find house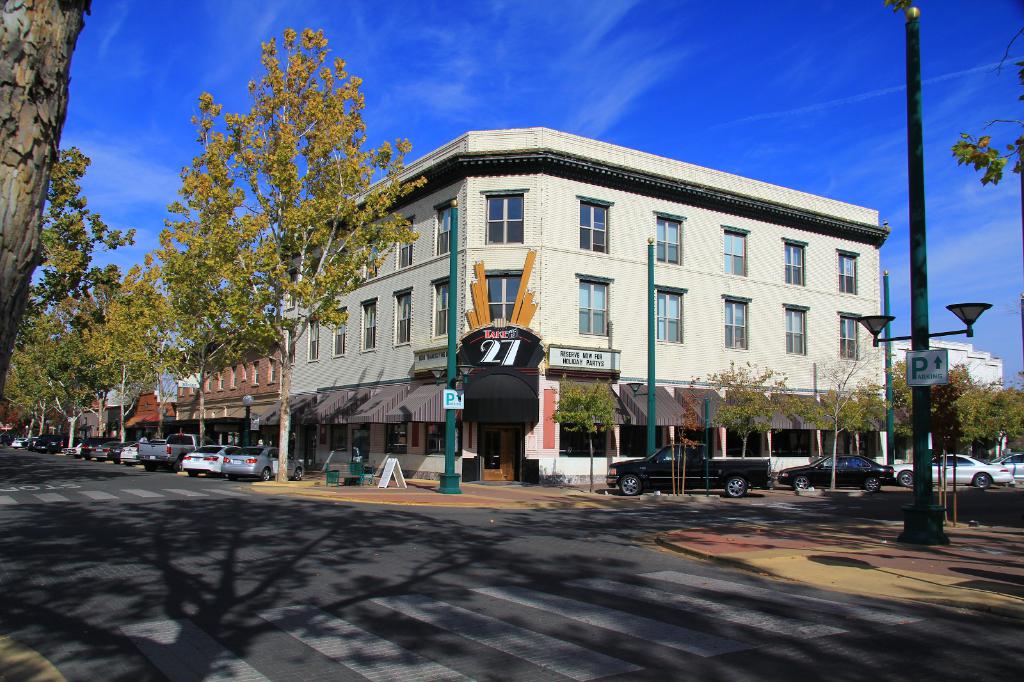
22/367/180/458
